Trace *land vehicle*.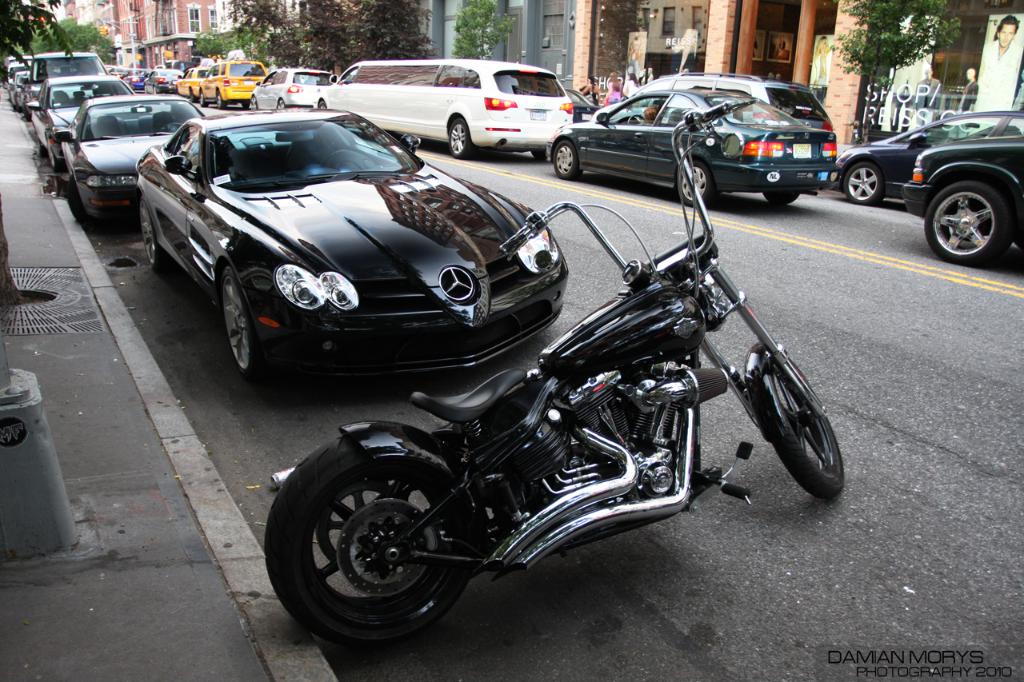
Traced to 178 66 209 102.
